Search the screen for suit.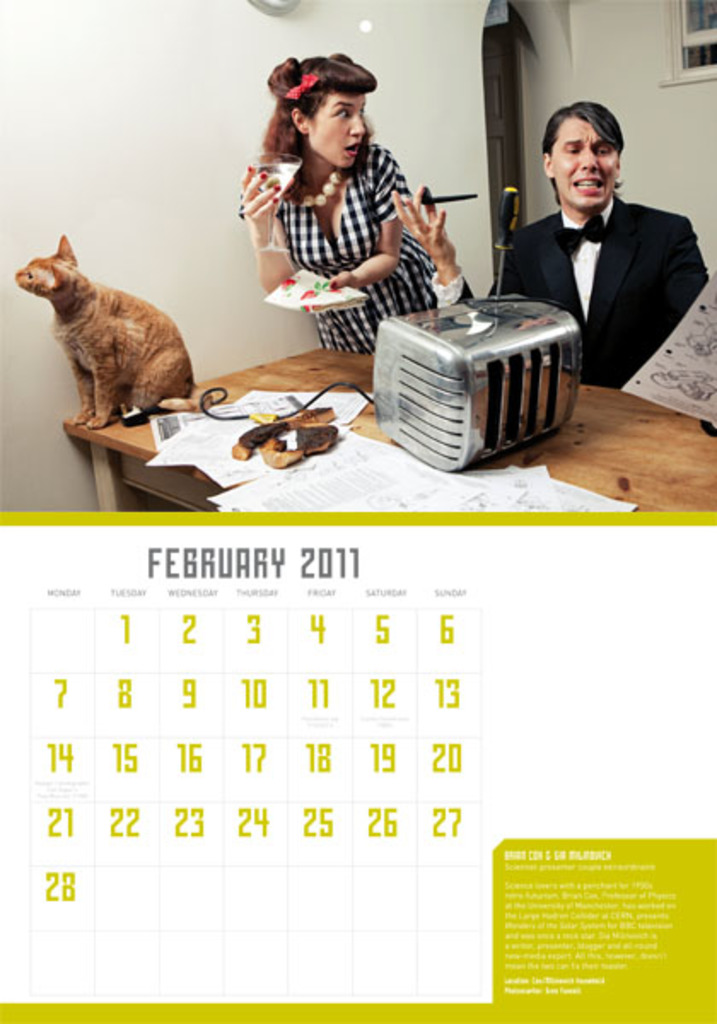
Found at box(428, 191, 710, 387).
